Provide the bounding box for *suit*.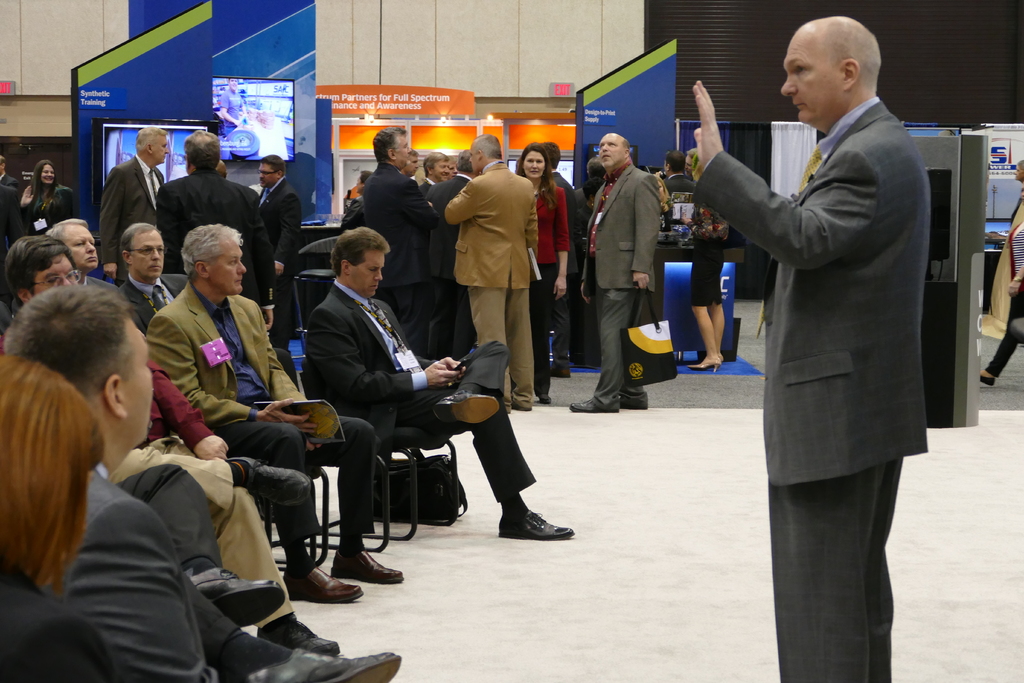
[542, 186, 571, 391].
